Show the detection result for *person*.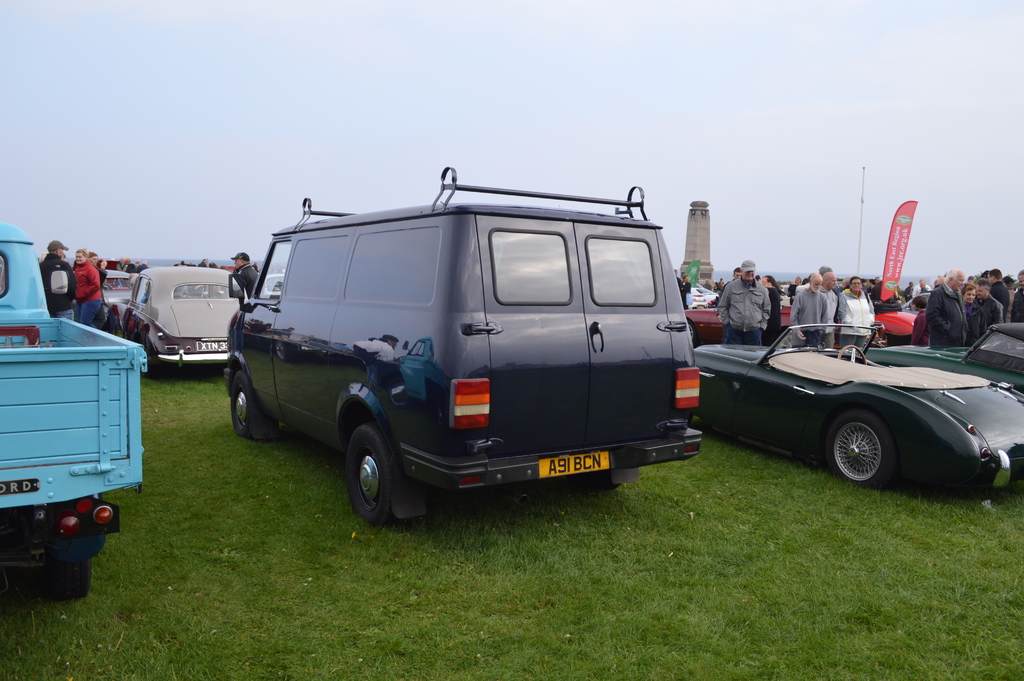
[left=76, top=250, right=101, bottom=325].
